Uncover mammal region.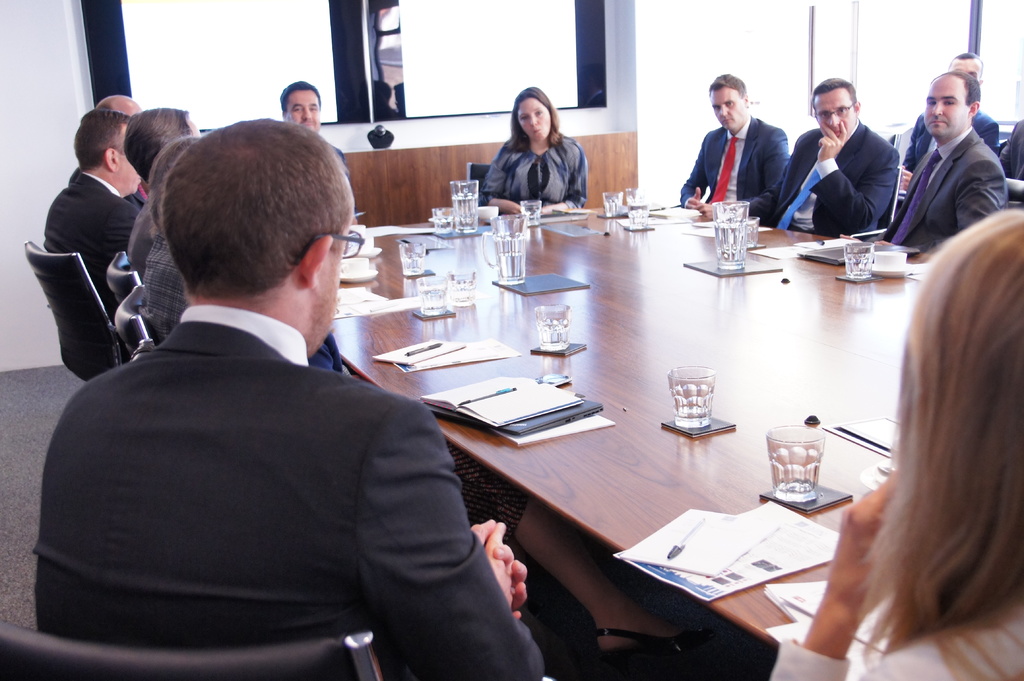
Uncovered: 676, 72, 787, 218.
